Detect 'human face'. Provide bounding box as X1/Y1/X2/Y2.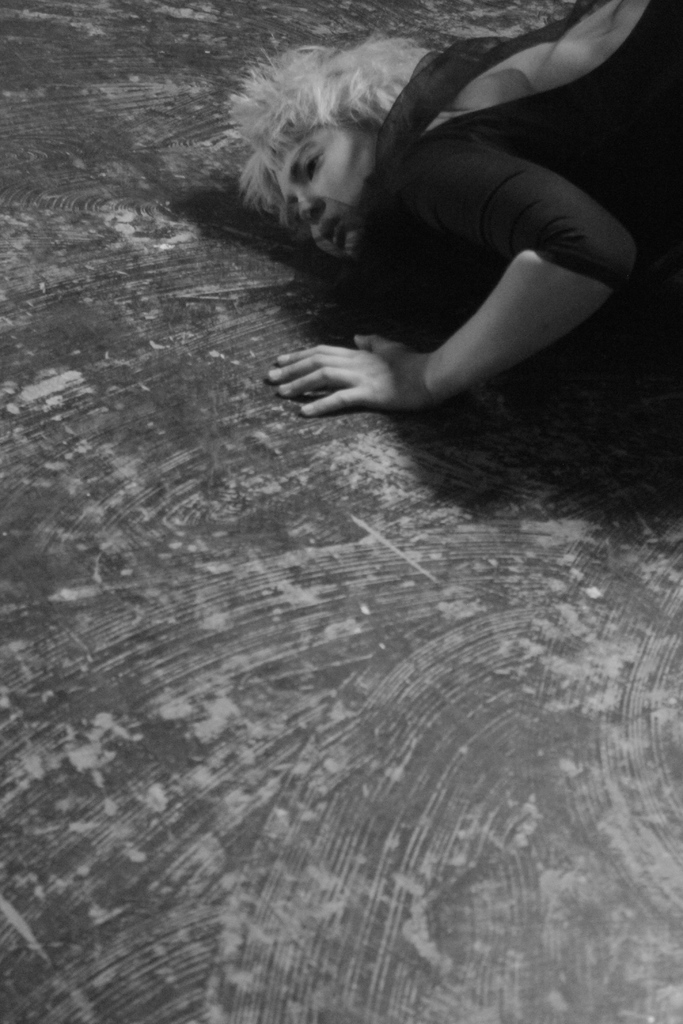
274/120/372/257.
